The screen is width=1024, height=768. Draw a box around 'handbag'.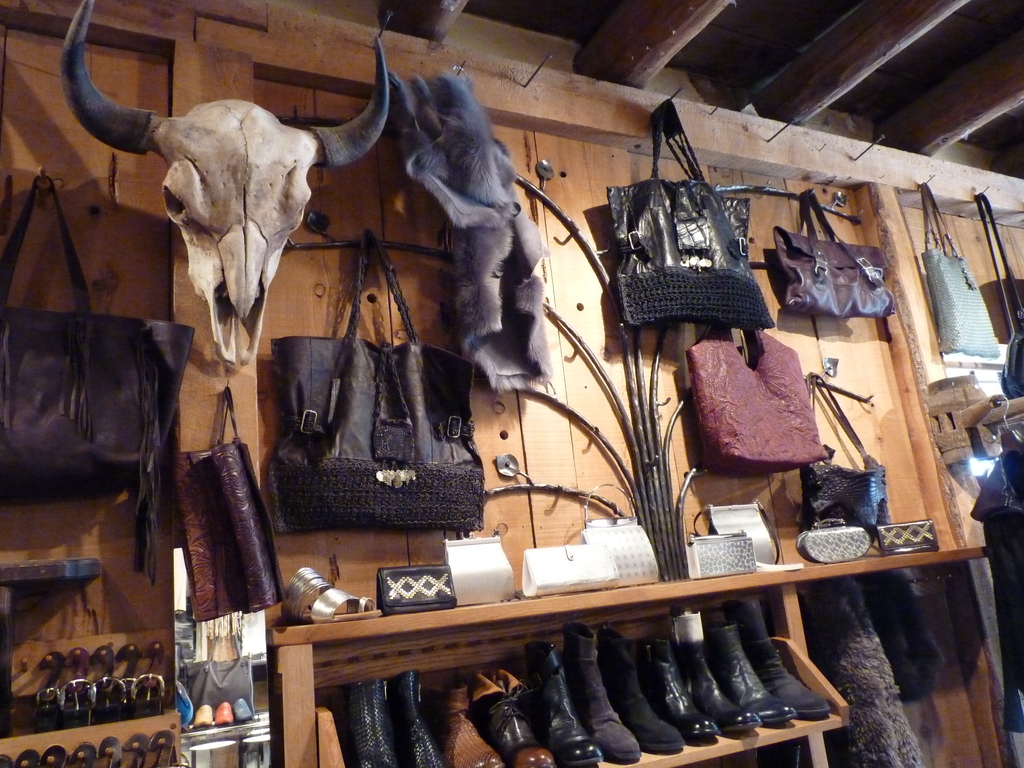
box(772, 184, 899, 324).
